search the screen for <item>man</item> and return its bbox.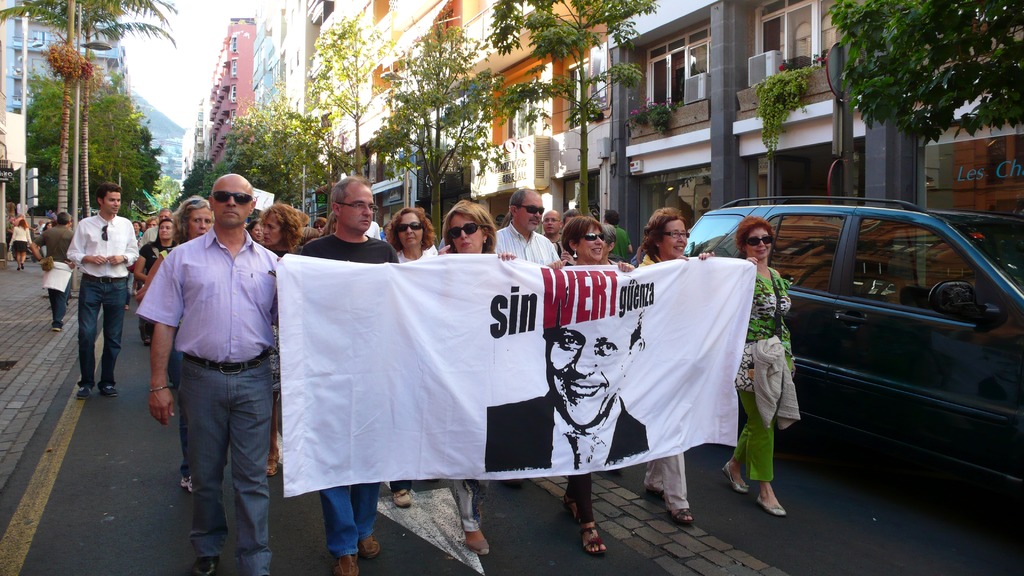
Found: Rect(64, 185, 140, 397).
